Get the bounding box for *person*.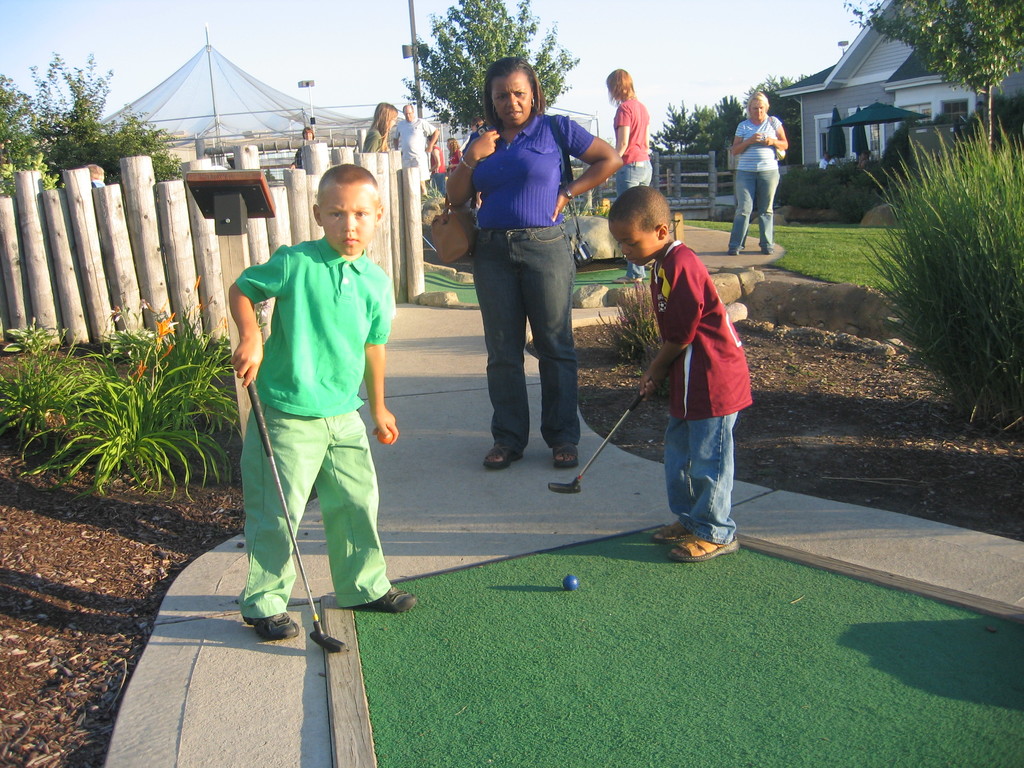
crop(290, 127, 315, 170).
